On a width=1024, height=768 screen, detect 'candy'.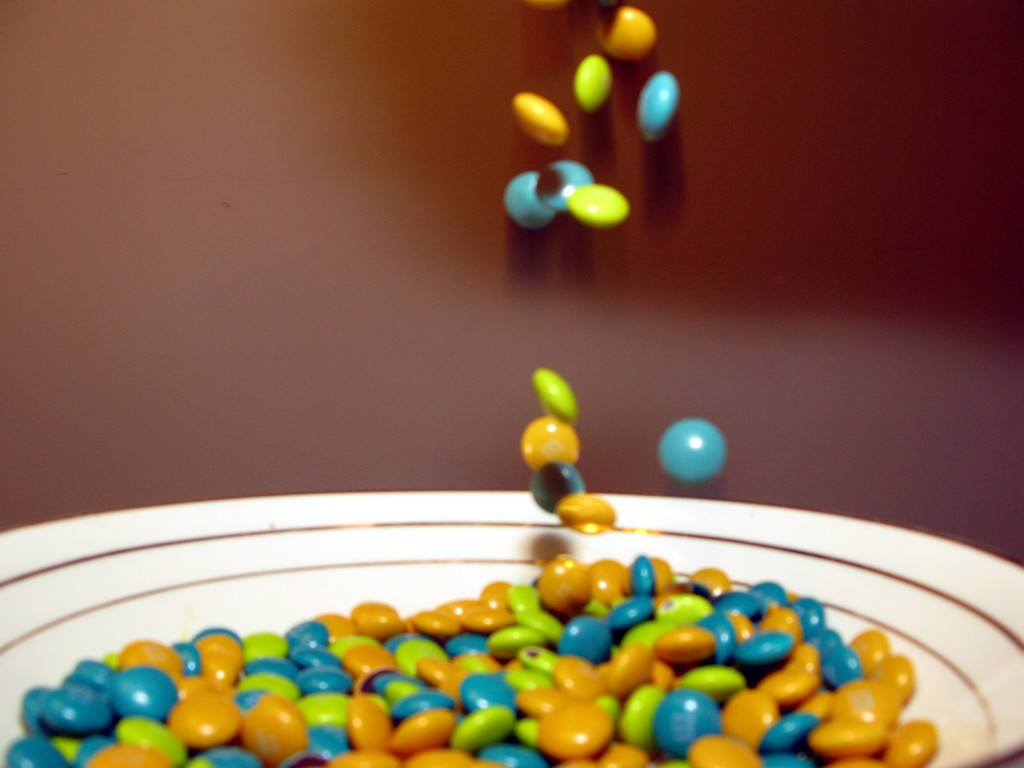
<region>535, 158, 596, 213</region>.
